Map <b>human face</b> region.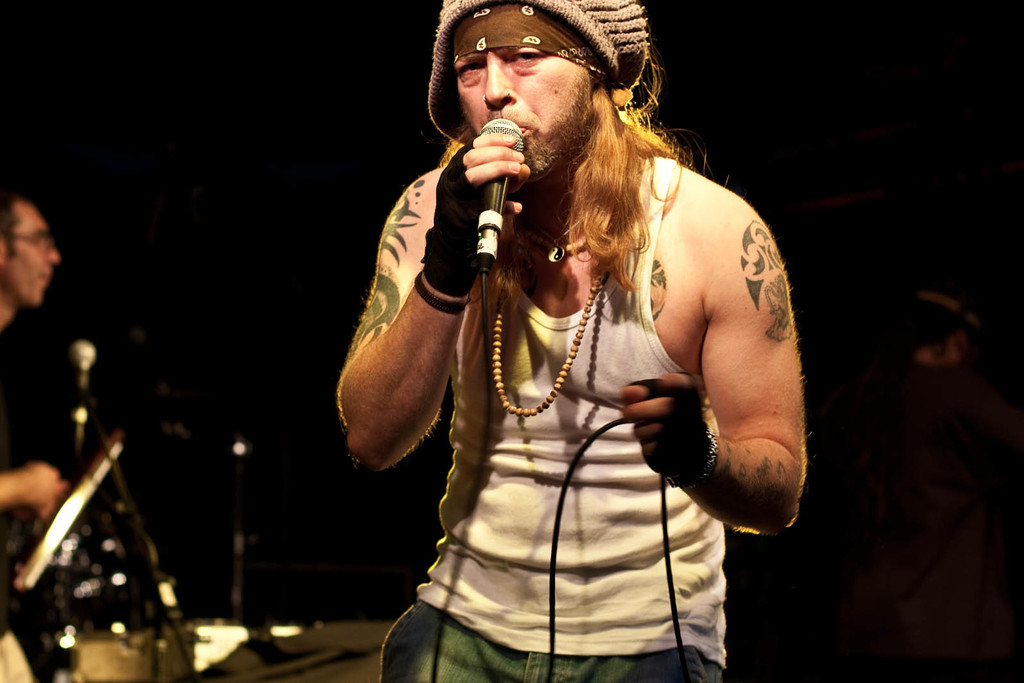
Mapped to <region>0, 201, 60, 310</region>.
